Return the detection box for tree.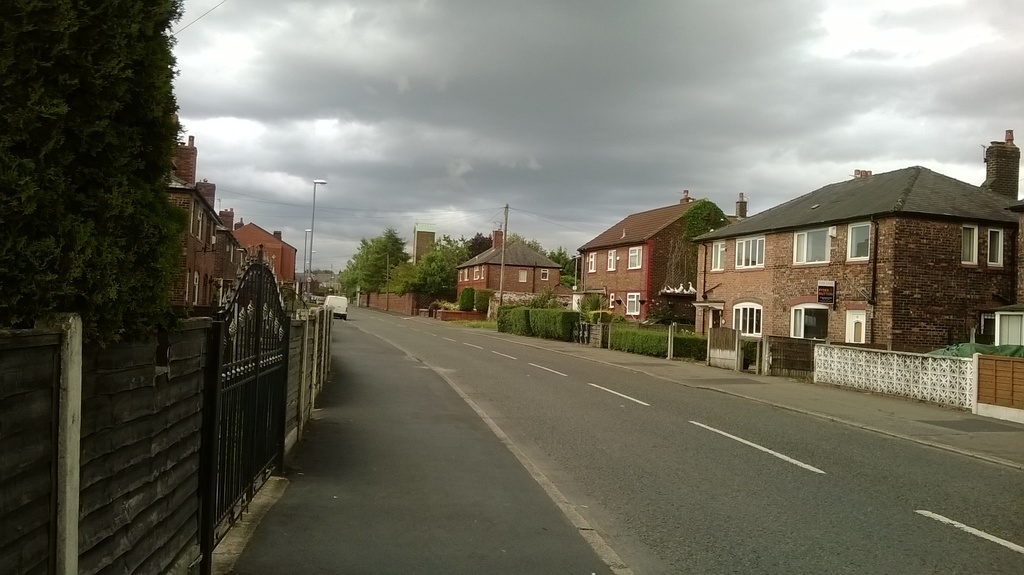
pyautogui.locateOnScreen(685, 191, 754, 262).
